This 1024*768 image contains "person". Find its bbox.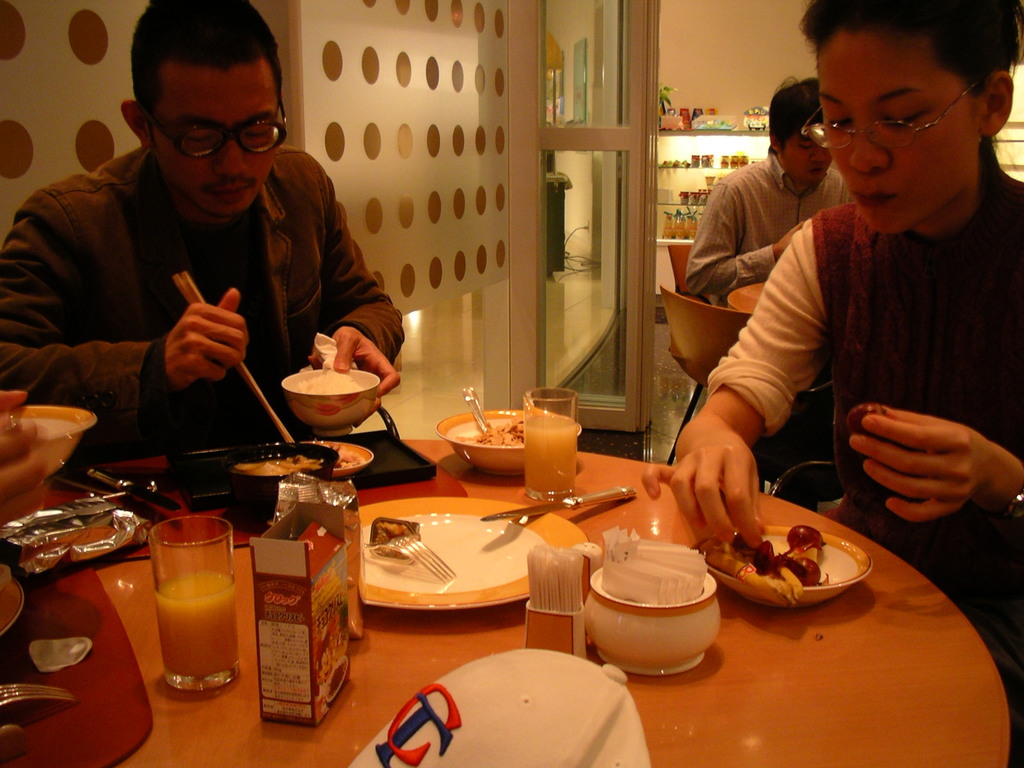
22 19 401 474.
